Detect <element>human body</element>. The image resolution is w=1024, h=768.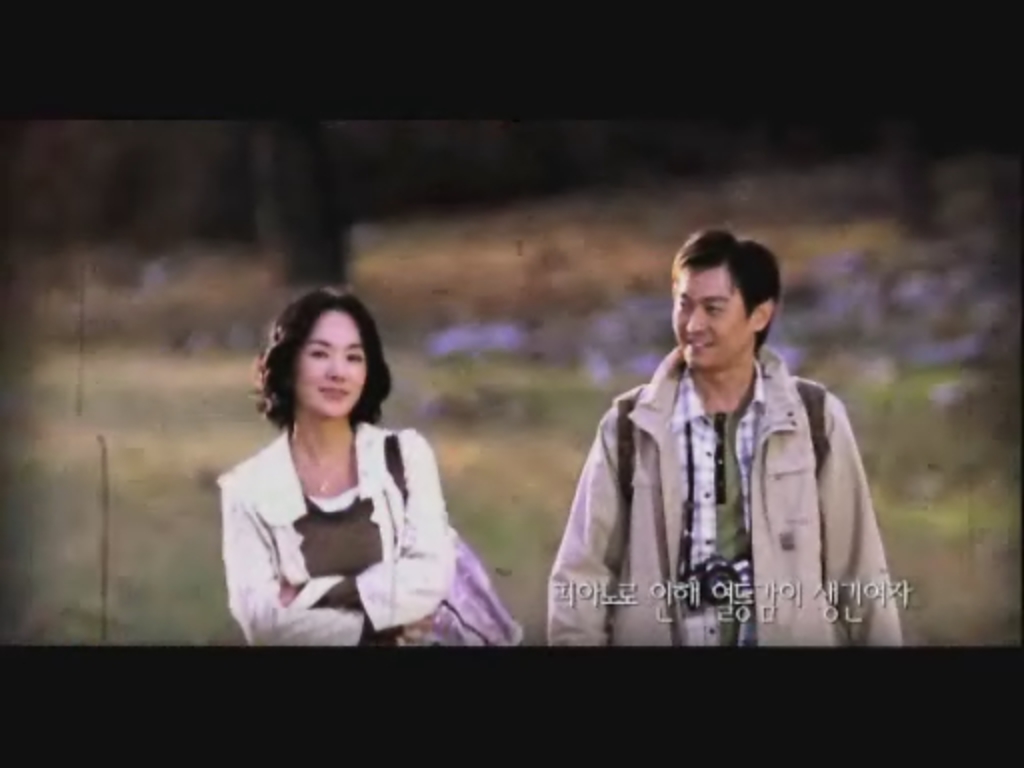
x1=218, y1=298, x2=498, y2=664.
